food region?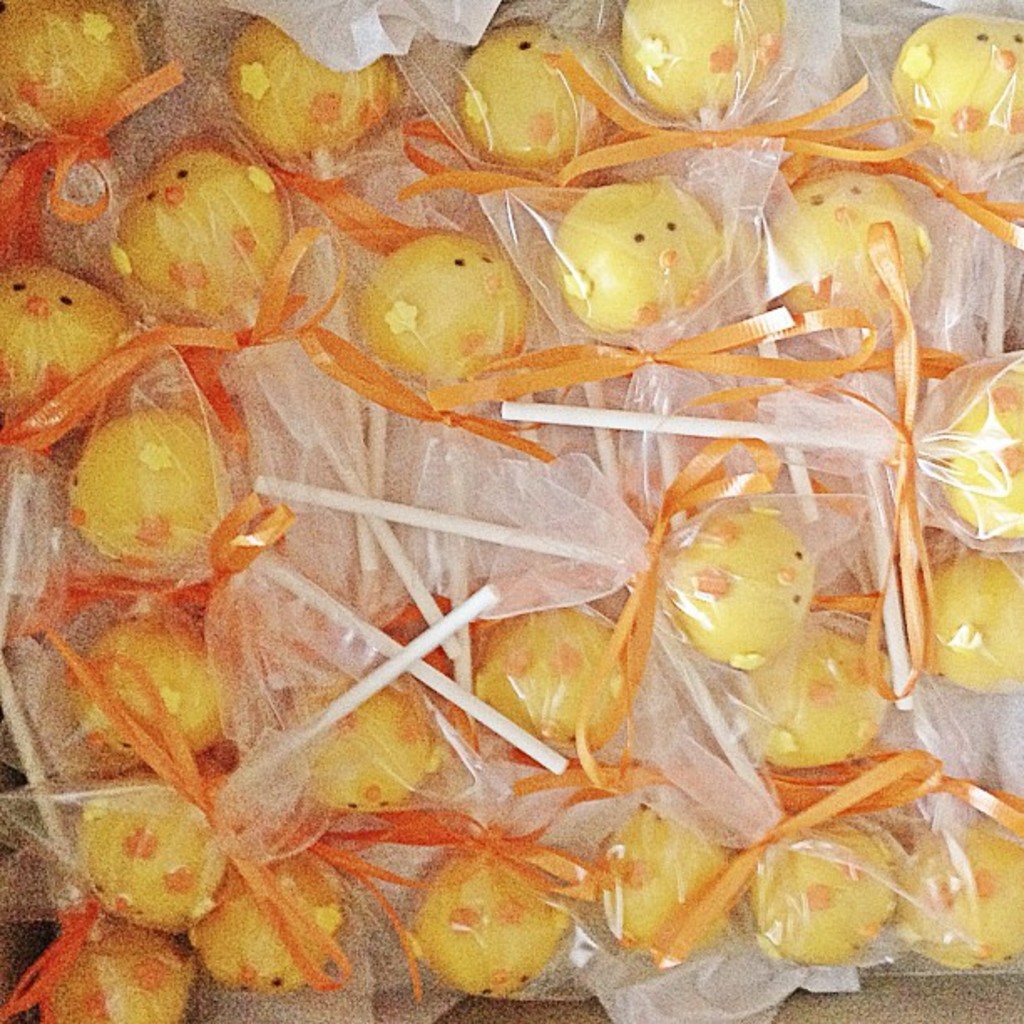
{"left": 402, "top": 833, "right": 601, "bottom": 1001}
